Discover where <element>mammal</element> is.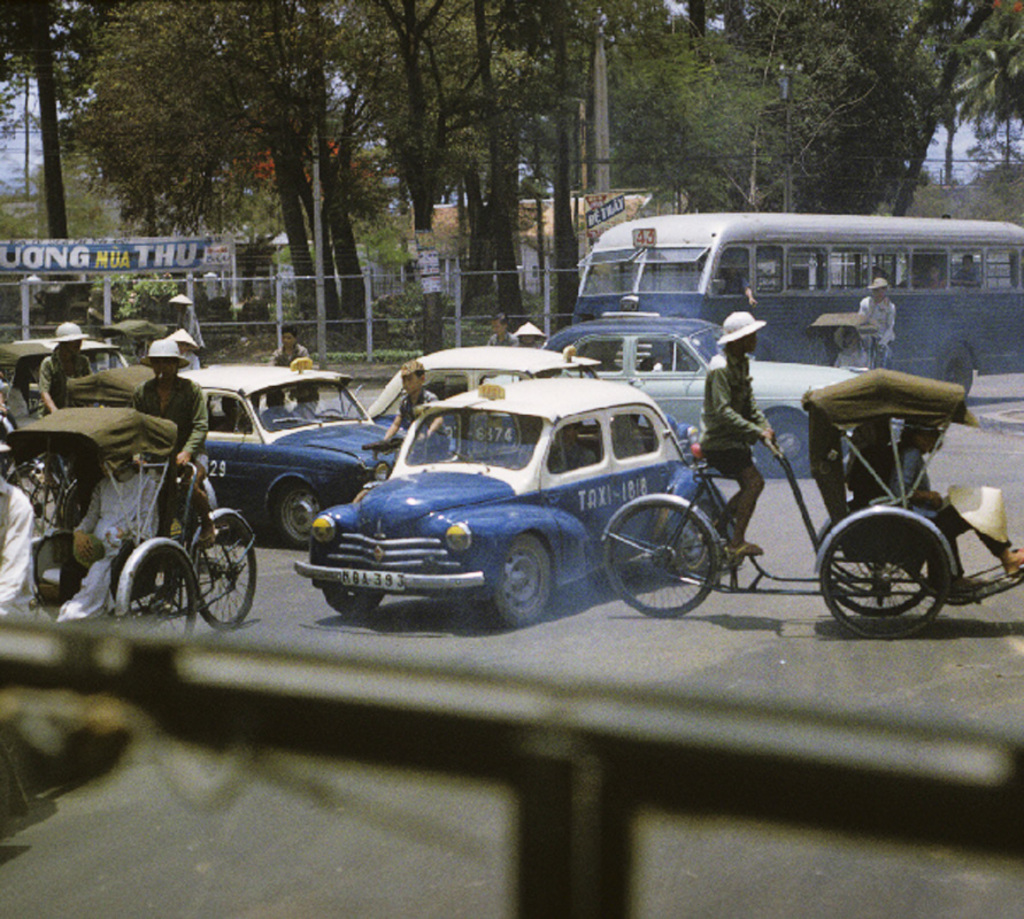
Discovered at l=129, t=339, r=211, b=592.
